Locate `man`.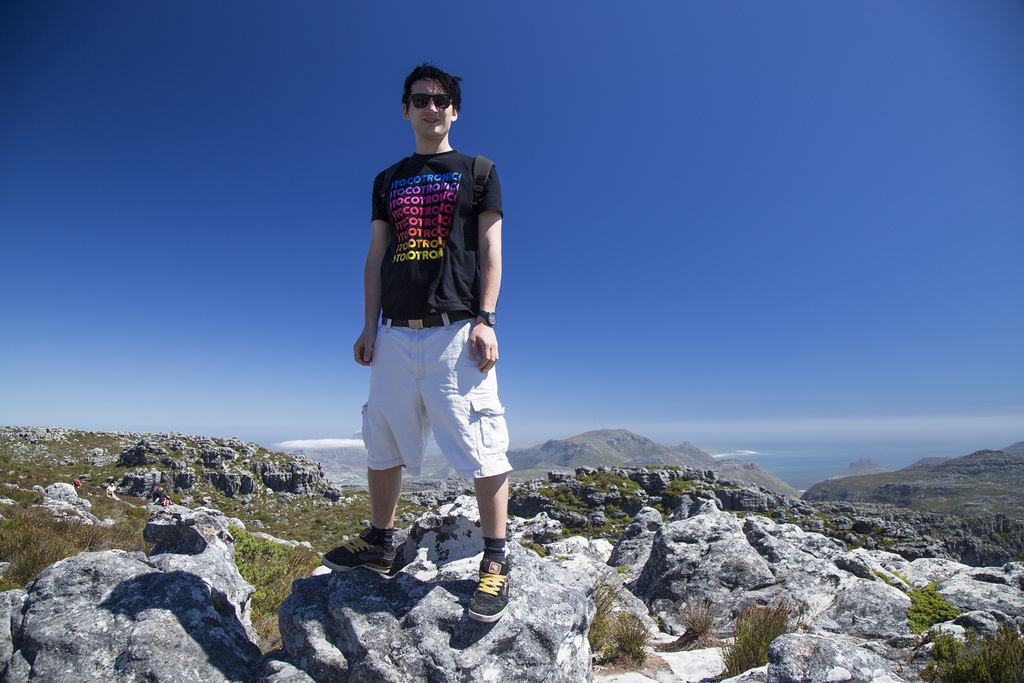
Bounding box: BBox(349, 78, 509, 619).
